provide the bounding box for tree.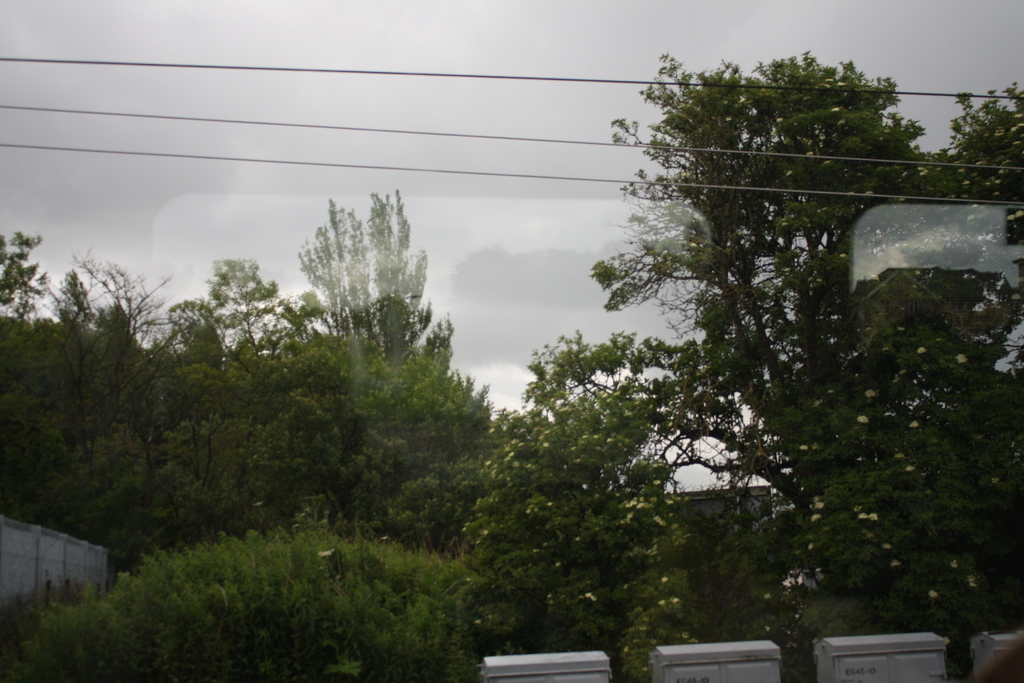
(303,289,508,553).
